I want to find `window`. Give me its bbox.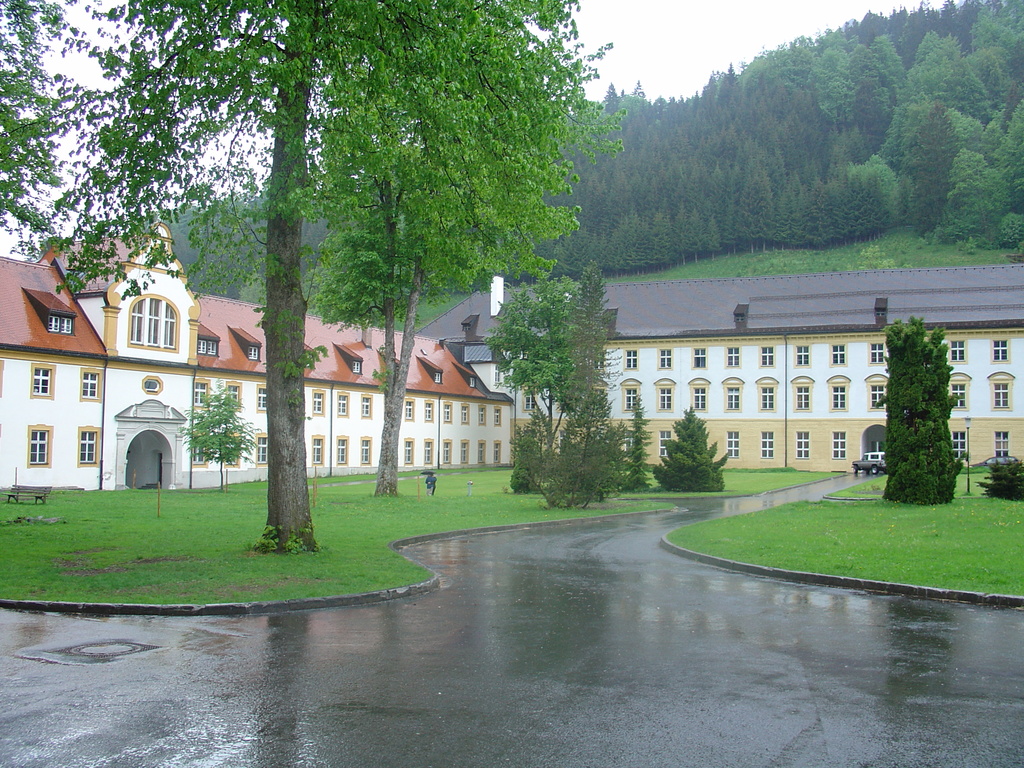
bbox=[458, 439, 470, 470].
